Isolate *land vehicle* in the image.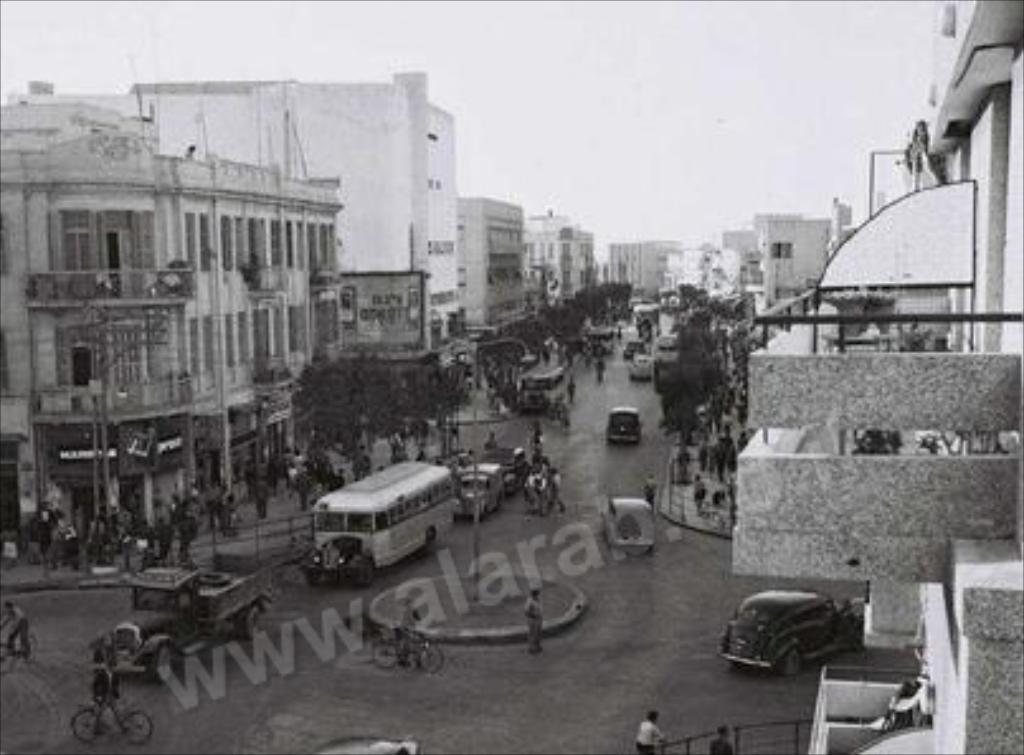
Isolated region: [656, 329, 684, 367].
